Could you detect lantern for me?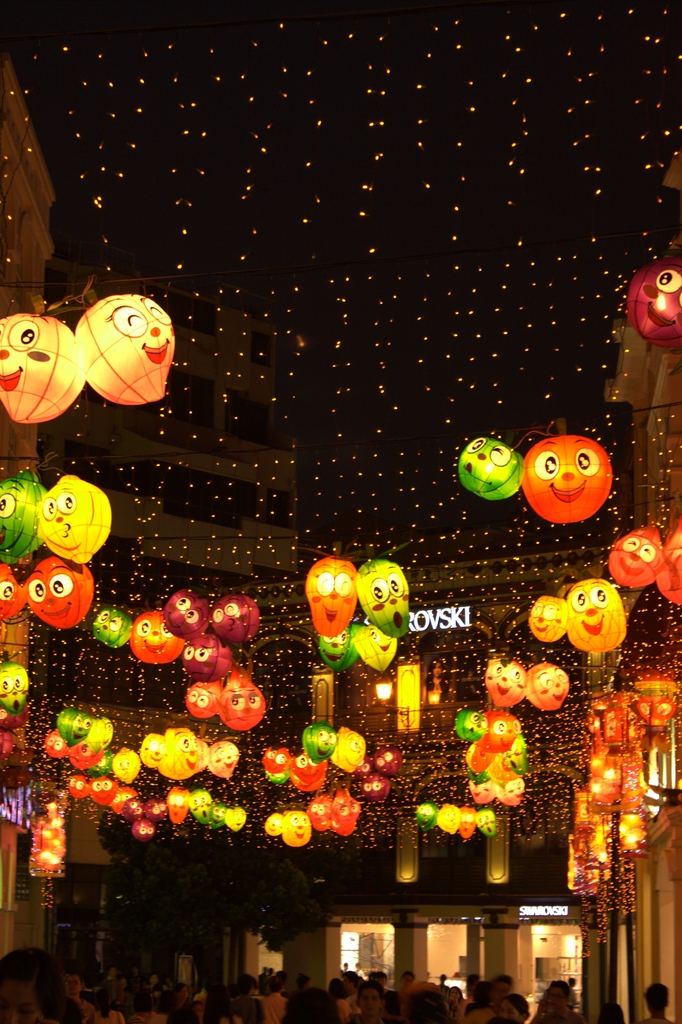
Detection result: [left=162, top=587, right=209, bottom=639].
